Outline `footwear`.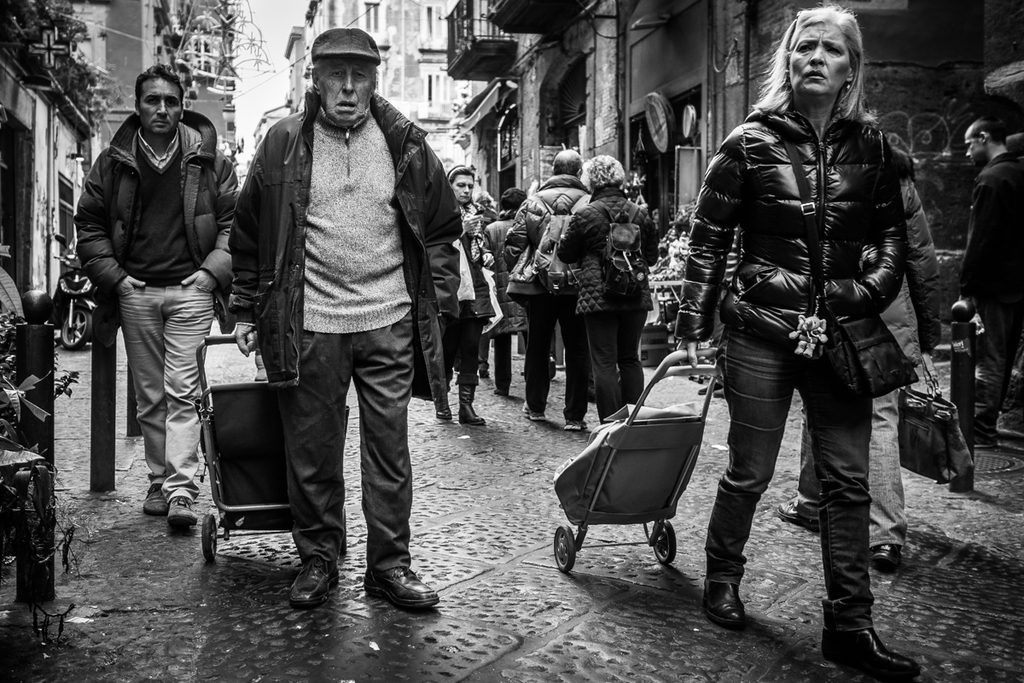
Outline: {"left": 365, "top": 563, "right": 441, "bottom": 609}.
